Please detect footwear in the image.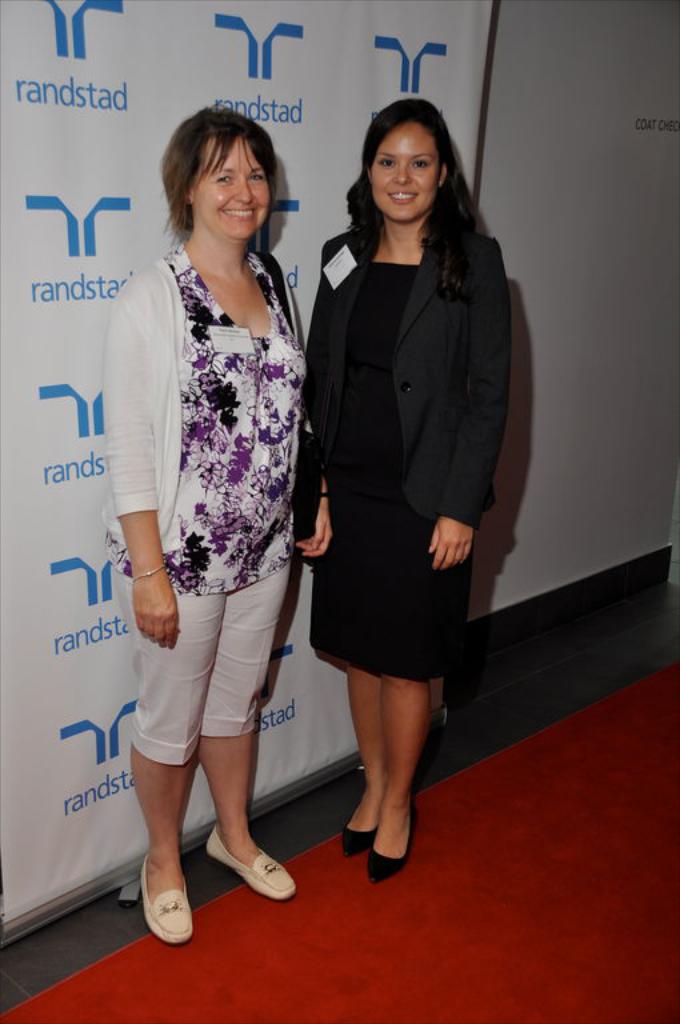
bbox(203, 823, 301, 901).
